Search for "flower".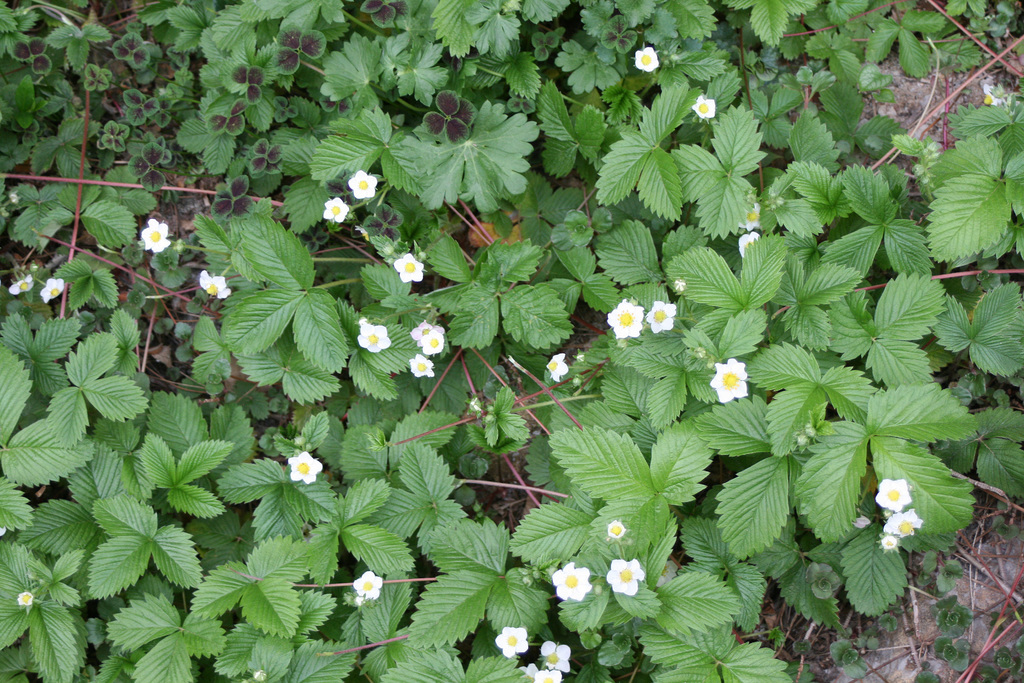
Found at (x1=415, y1=323, x2=448, y2=354).
